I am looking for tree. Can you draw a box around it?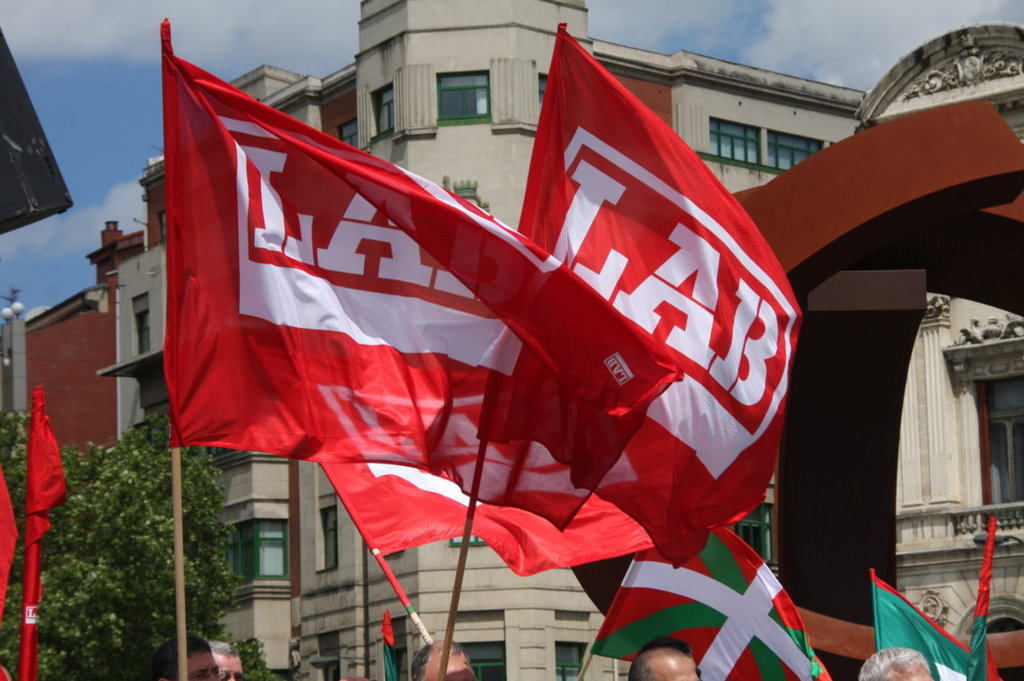
Sure, the bounding box is <bbox>0, 408, 77, 680</bbox>.
